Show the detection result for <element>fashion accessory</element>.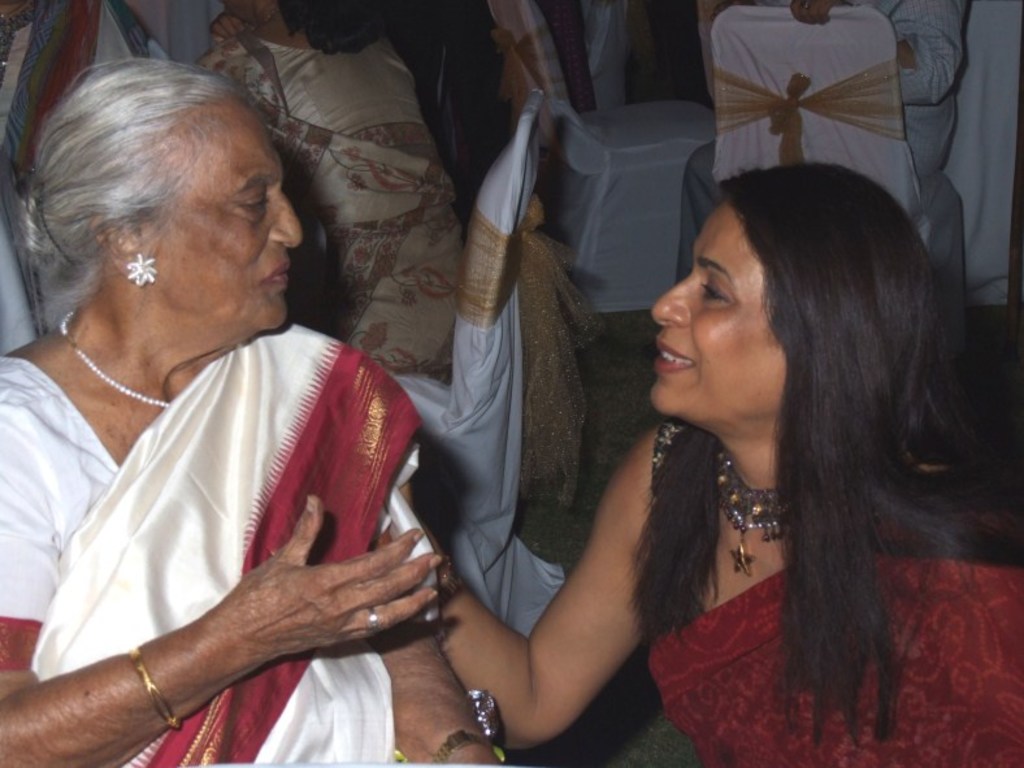
Rect(368, 608, 379, 633).
